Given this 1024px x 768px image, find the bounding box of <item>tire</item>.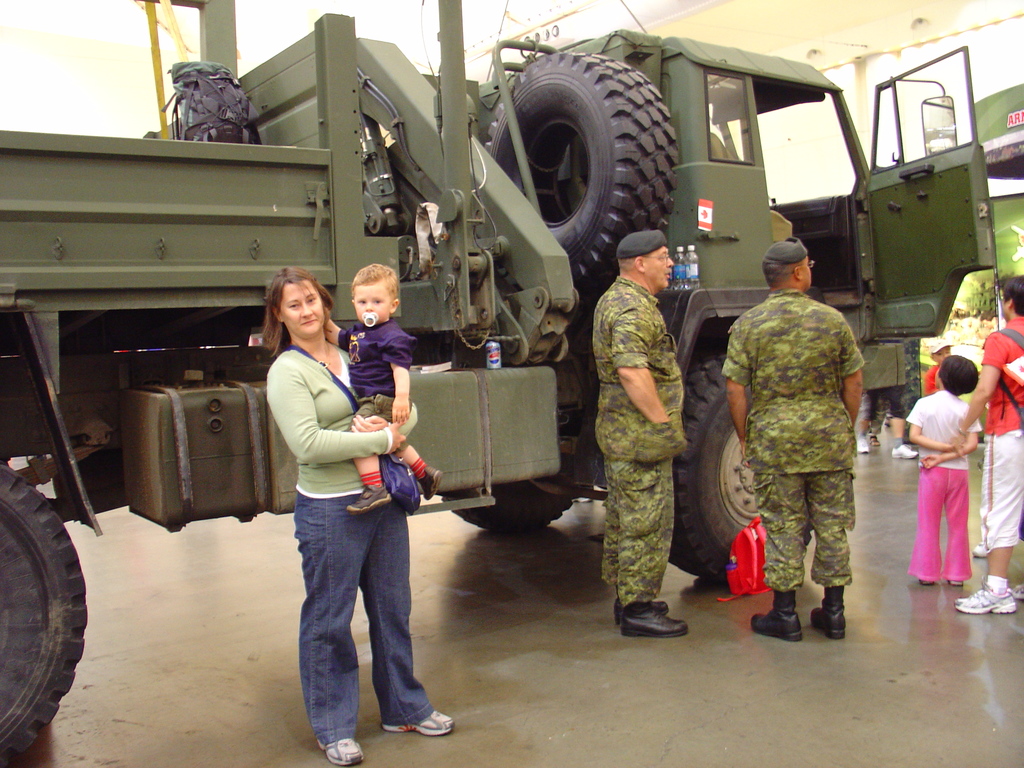
(x1=0, y1=463, x2=89, y2=767).
